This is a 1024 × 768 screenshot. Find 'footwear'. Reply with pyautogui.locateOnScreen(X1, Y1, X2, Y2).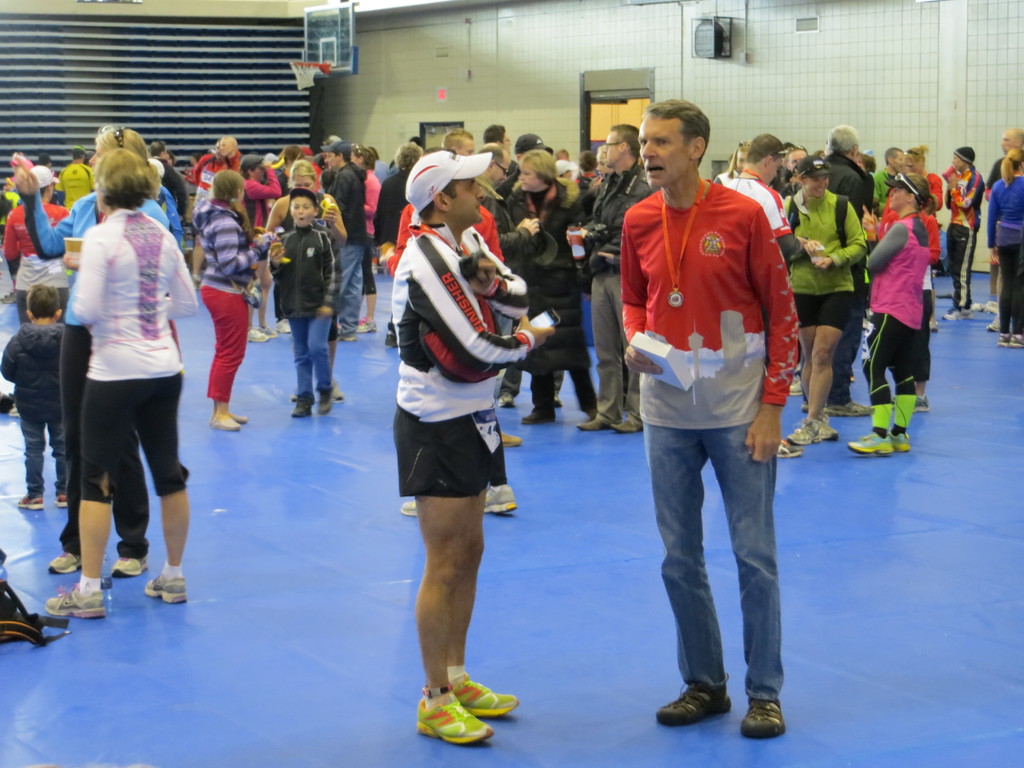
pyautogui.locateOnScreen(524, 405, 554, 428).
